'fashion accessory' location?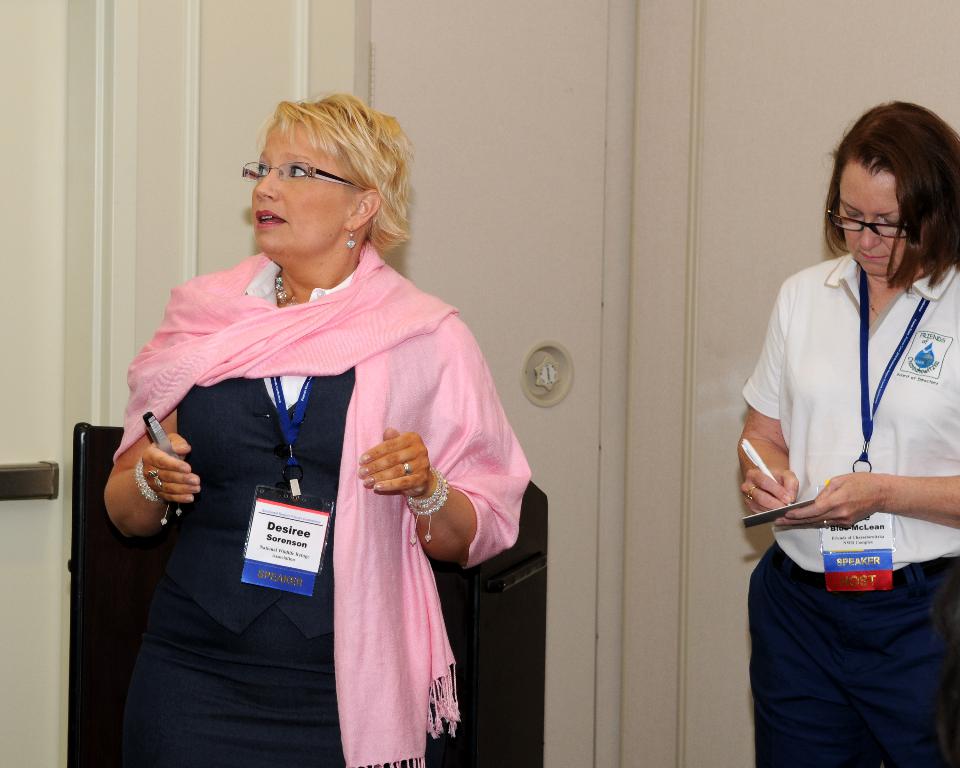
locate(398, 461, 412, 476)
